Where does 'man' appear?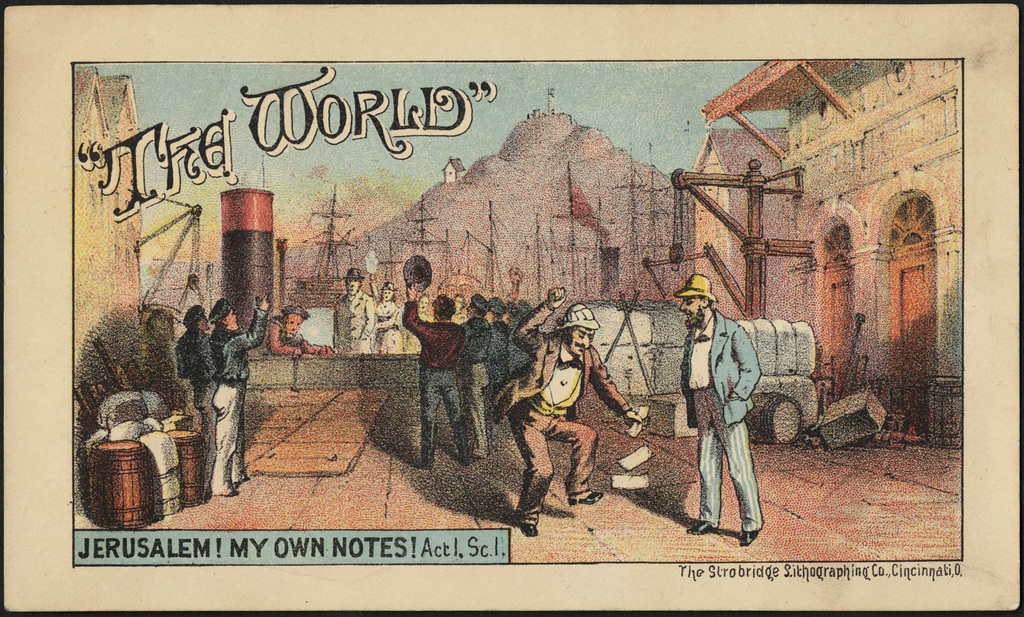
Appears at <region>335, 266, 383, 356</region>.
